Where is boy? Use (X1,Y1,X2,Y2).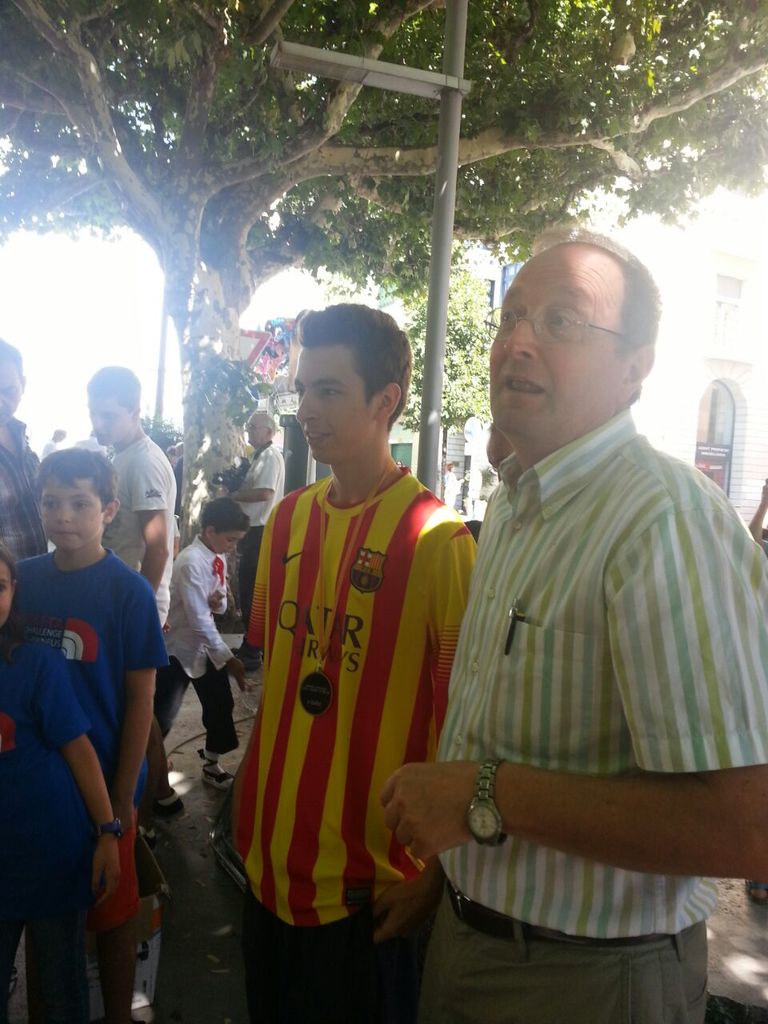
(5,455,169,1023).
